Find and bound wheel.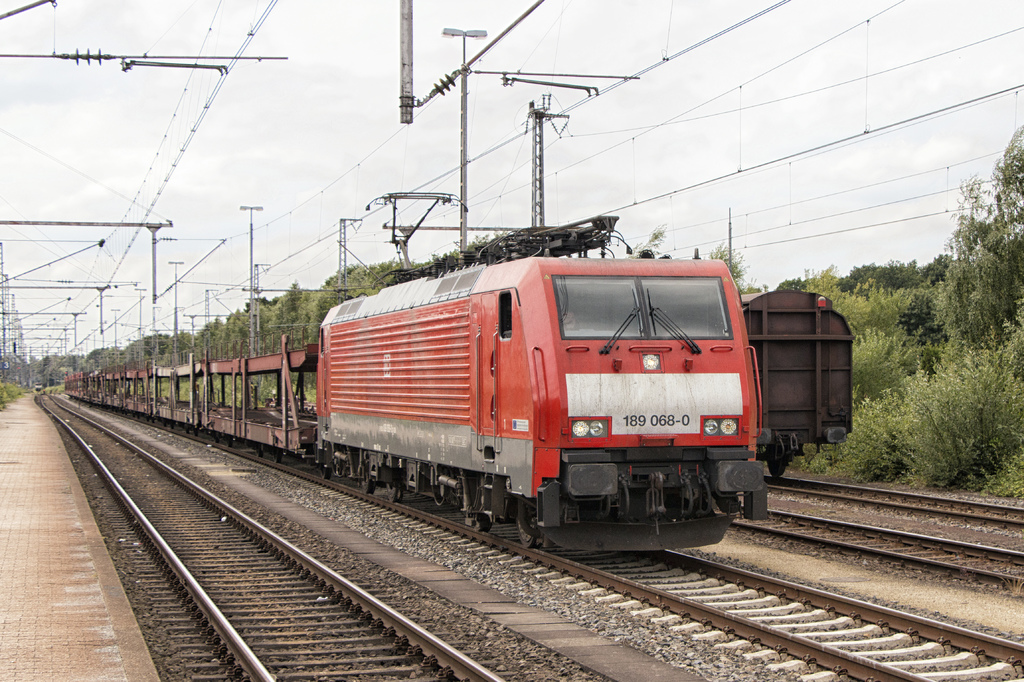
Bound: 516:517:537:550.
